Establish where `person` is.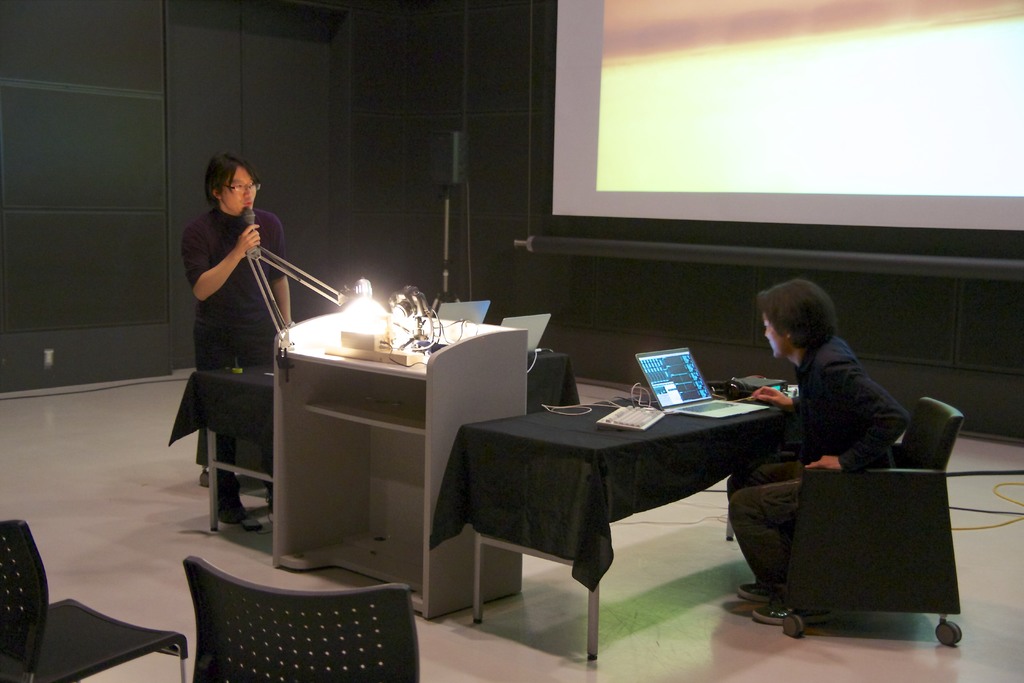
Established at x1=724 y1=281 x2=911 y2=627.
